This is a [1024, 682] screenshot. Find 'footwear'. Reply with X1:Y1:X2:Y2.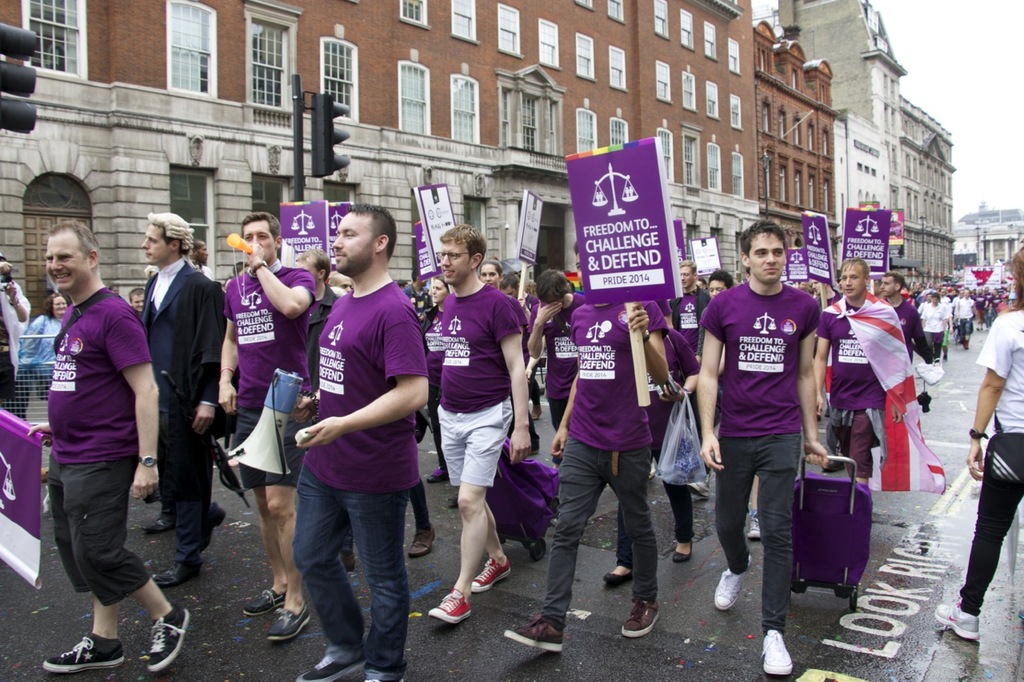
242:587:297:616.
